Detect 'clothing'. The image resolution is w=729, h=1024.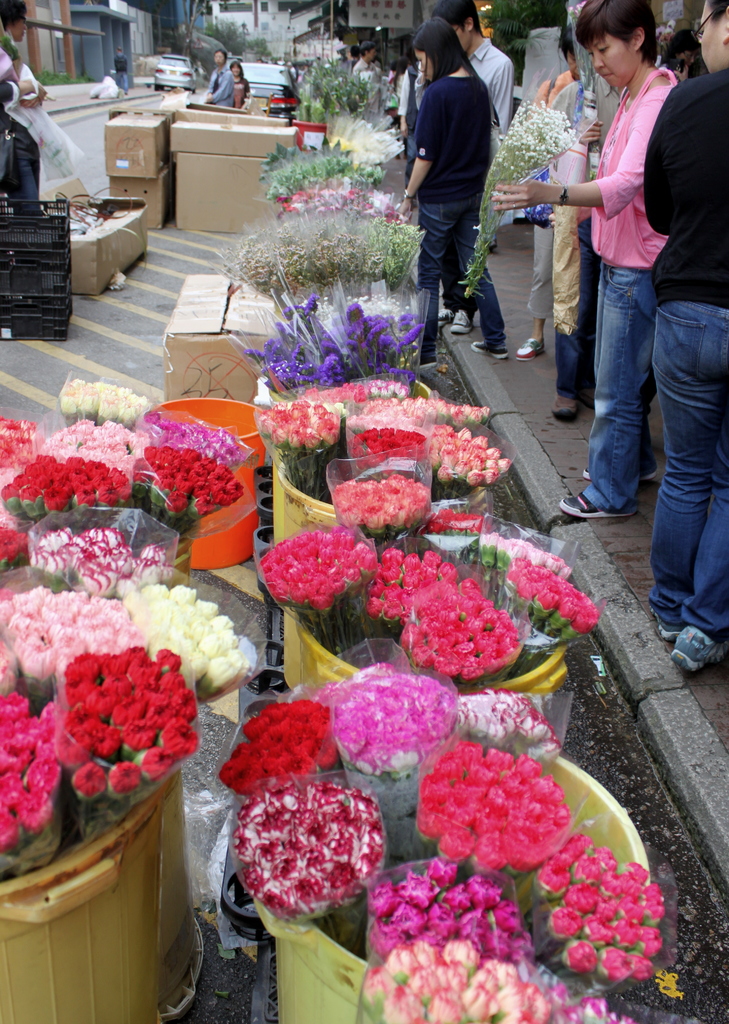
637 51 728 642.
